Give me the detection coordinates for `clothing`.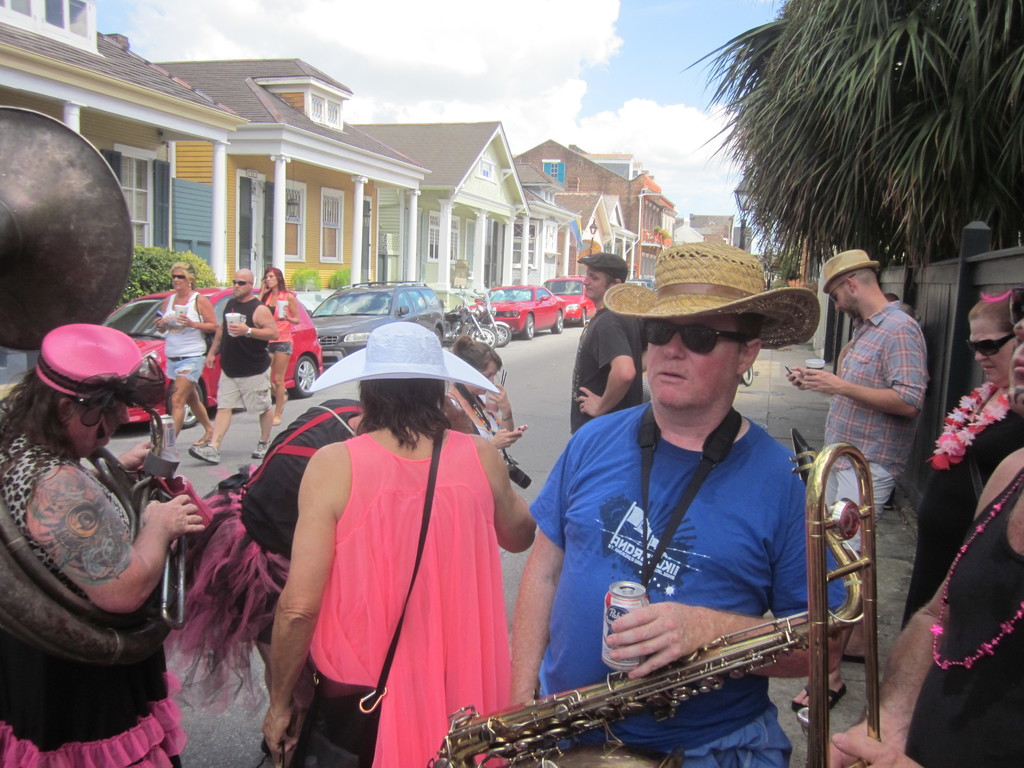
902,408,1023,634.
